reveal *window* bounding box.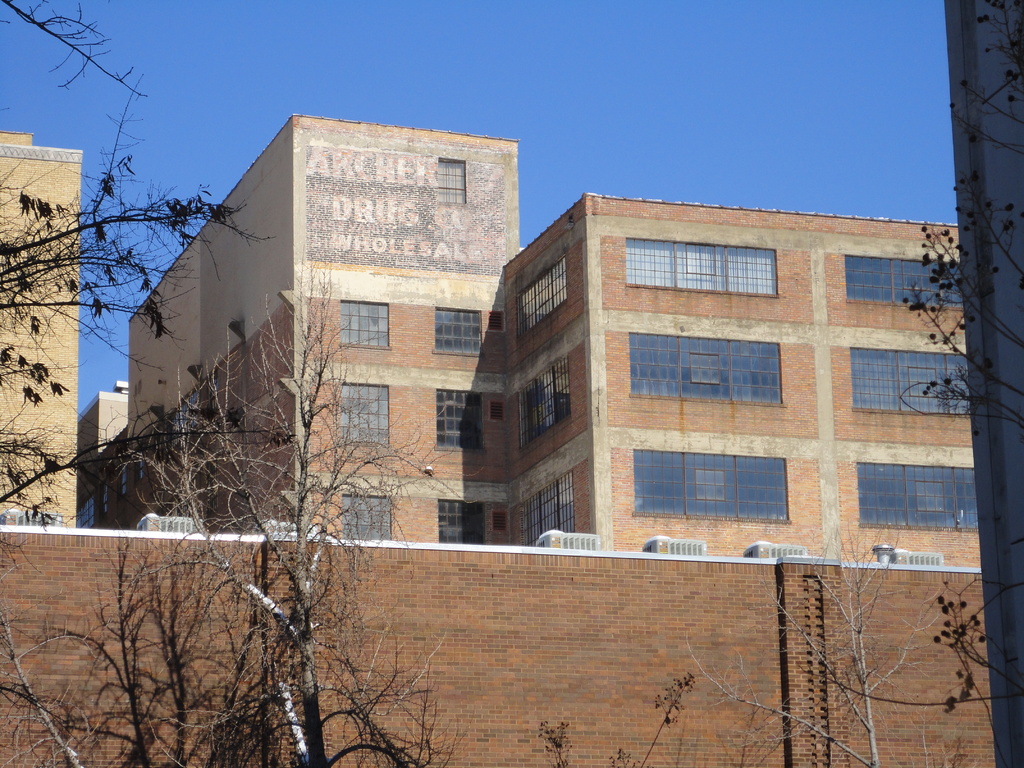
Revealed: region(636, 452, 793, 521).
